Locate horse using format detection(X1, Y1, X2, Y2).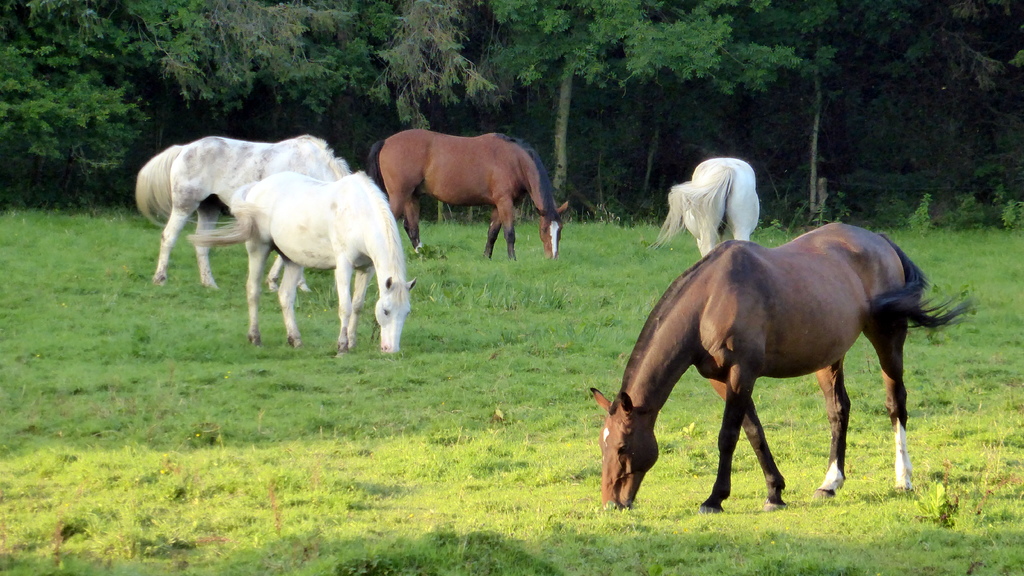
detection(132, 130, 353, 293).
